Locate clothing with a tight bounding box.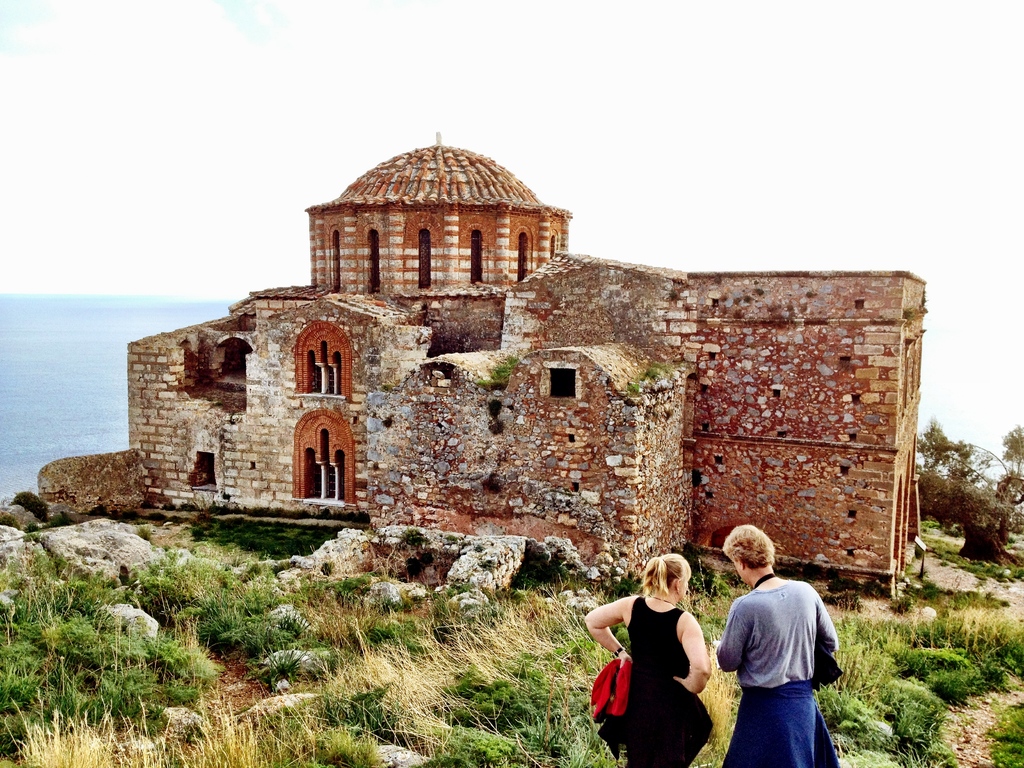
(717,576,830,767).
